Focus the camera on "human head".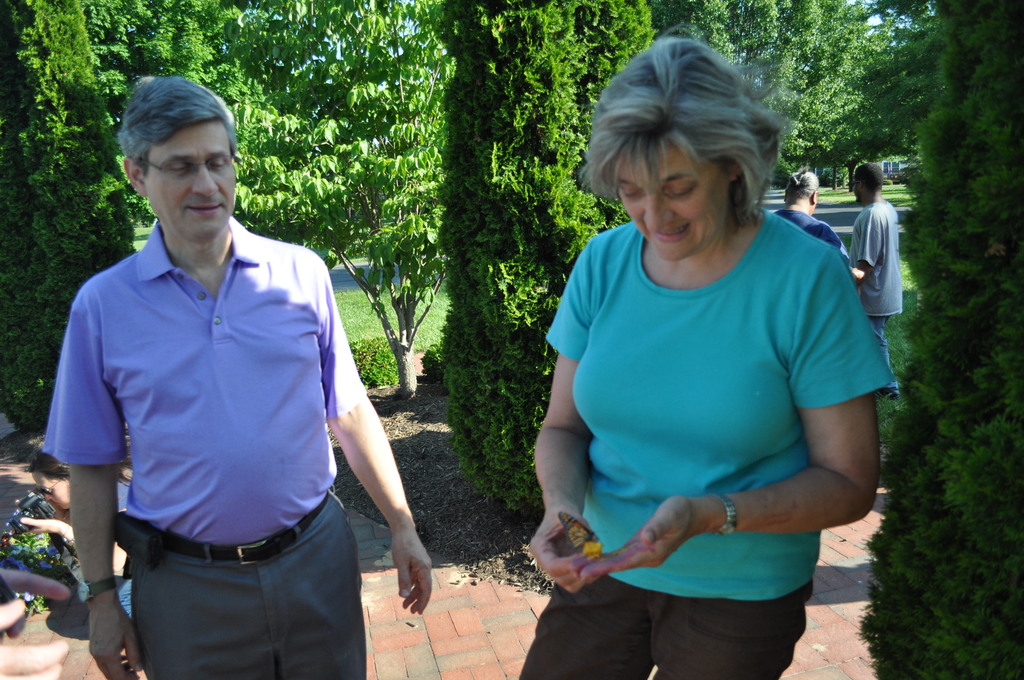
Focus region: (x1=850, y1=162, x2=884, y2=208).
